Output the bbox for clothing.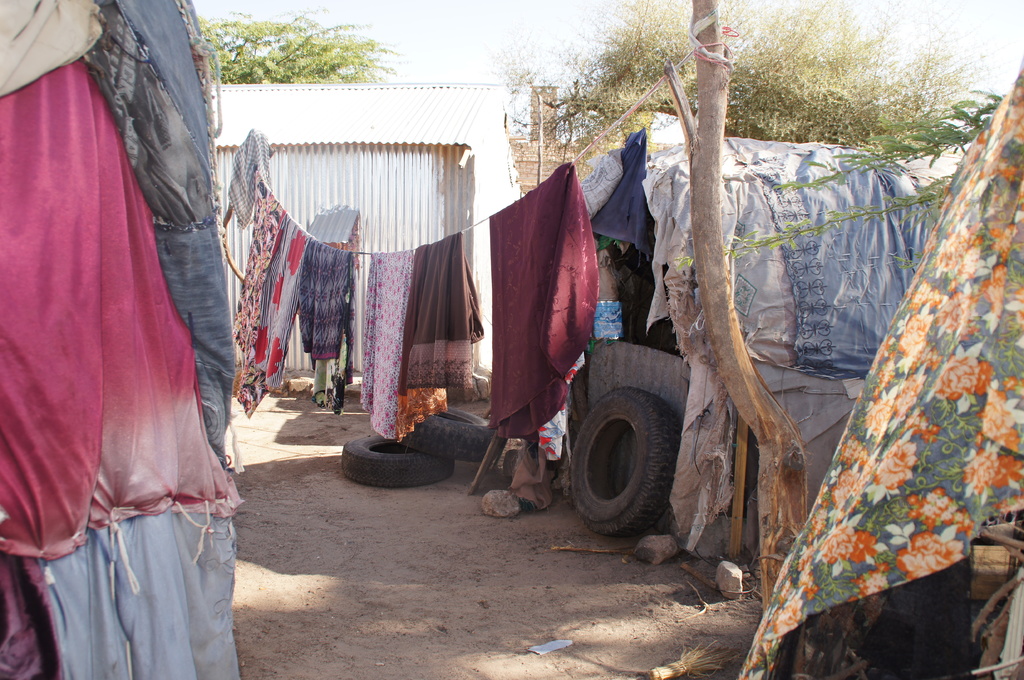
[x1=402, y1=227, x2=490, y2=438].
